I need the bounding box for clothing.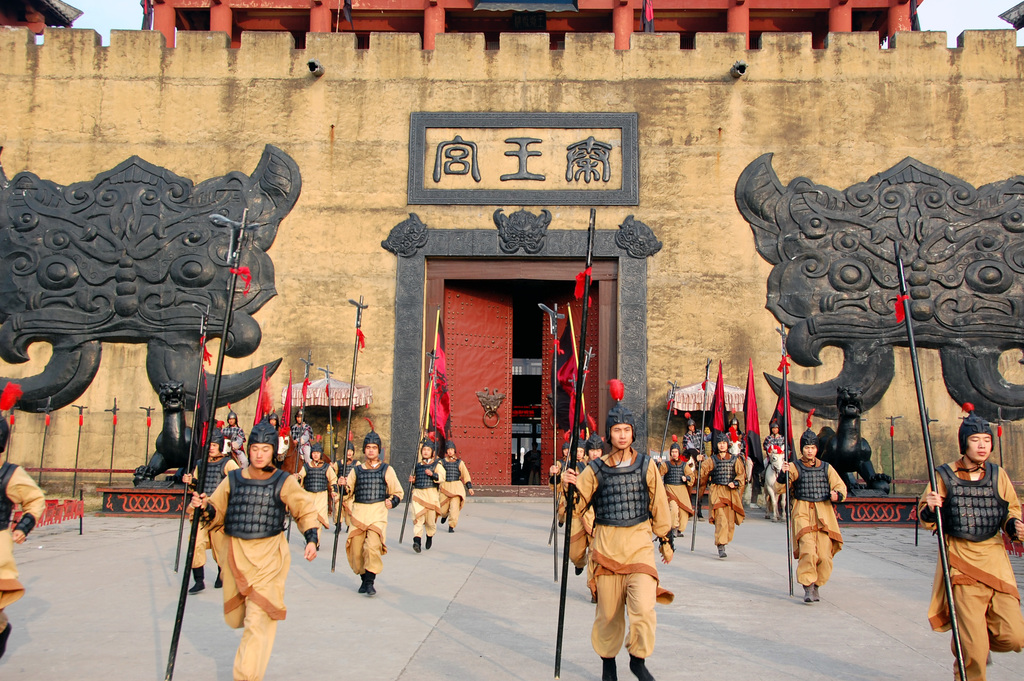
Here it is: bbox=[435, 452, 472, 526].
